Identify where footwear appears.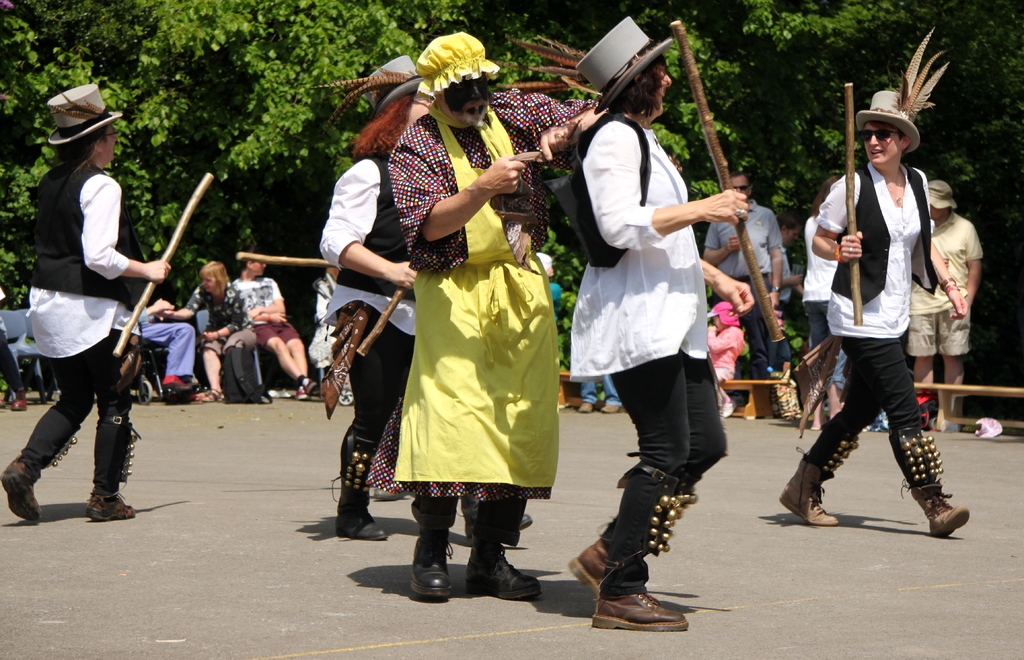
Appears at bbox(568, 532, 611, 593).
